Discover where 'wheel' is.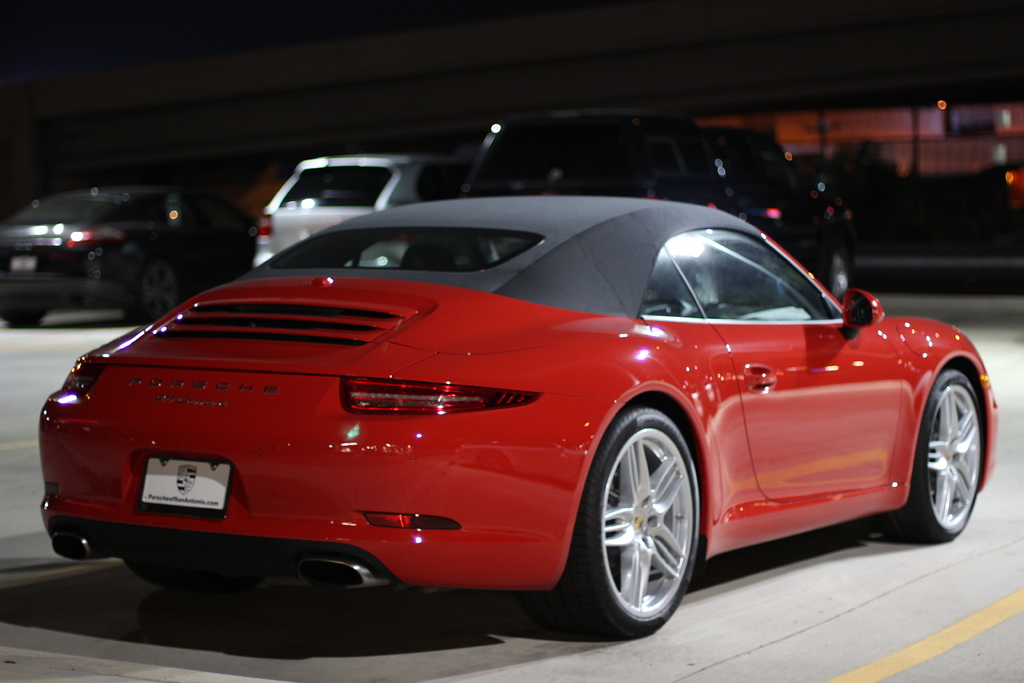
Discovered at <region>139, 262, 182, 322</region>.
